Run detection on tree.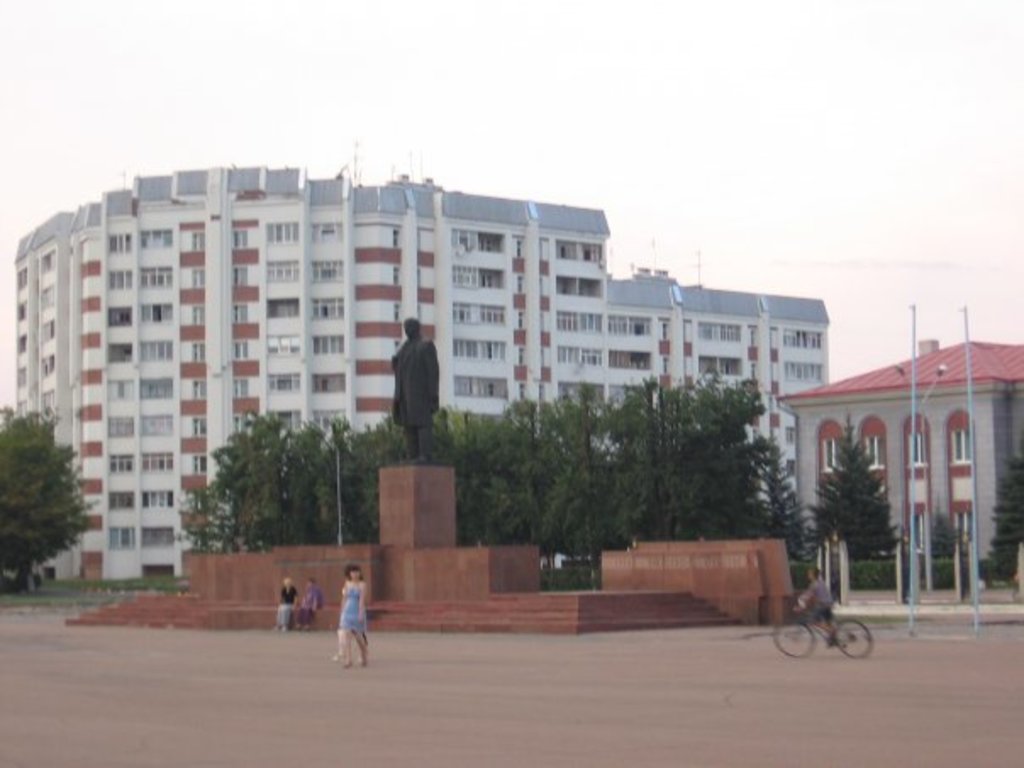
Result: select_region(800, 426, 892, 576).
